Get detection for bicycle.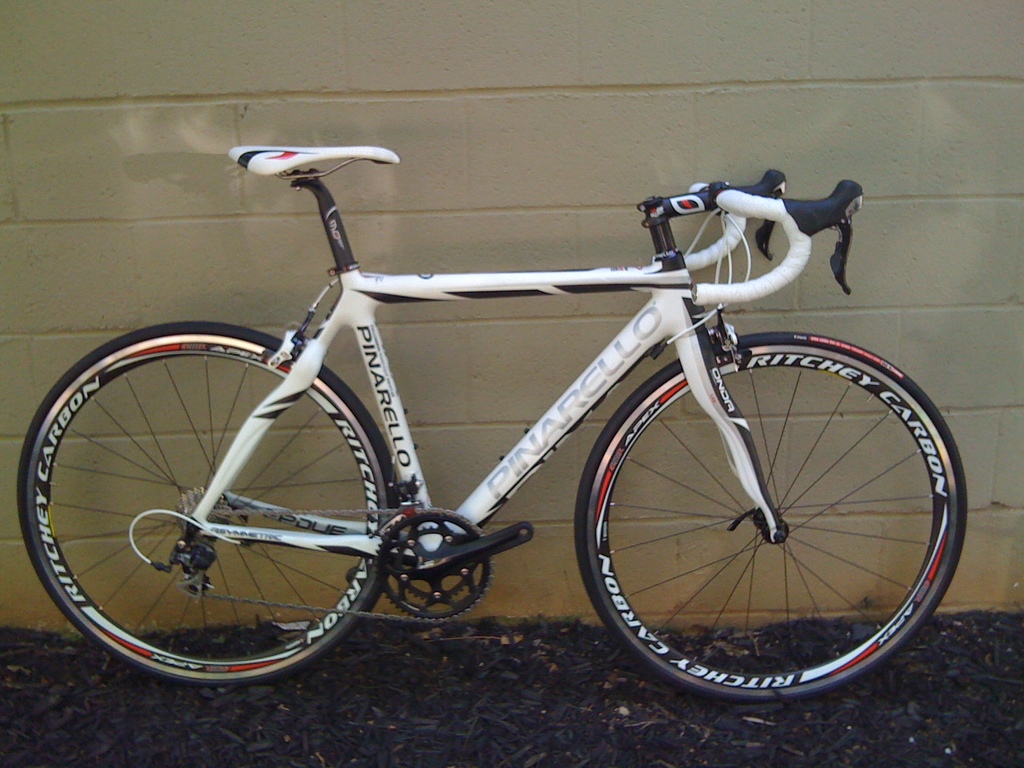
Detection: <box>16,69,996,726</box>.
